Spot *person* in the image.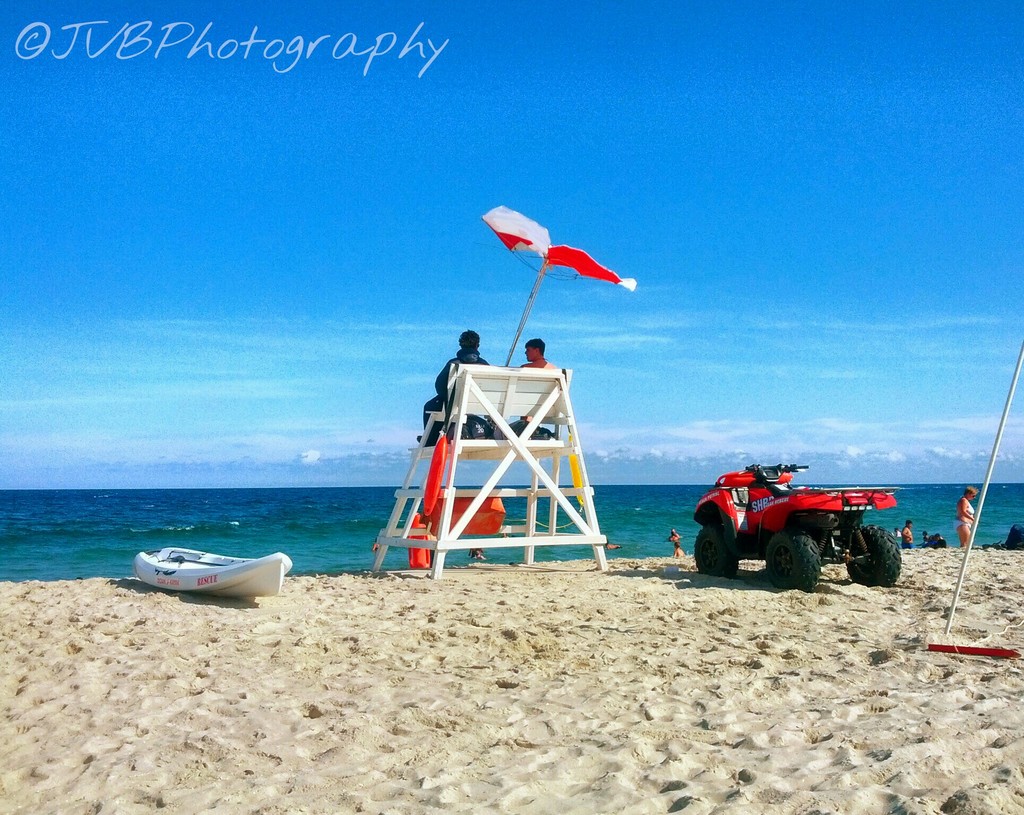
*person* found at Rect(895, 528, 897, 536).
